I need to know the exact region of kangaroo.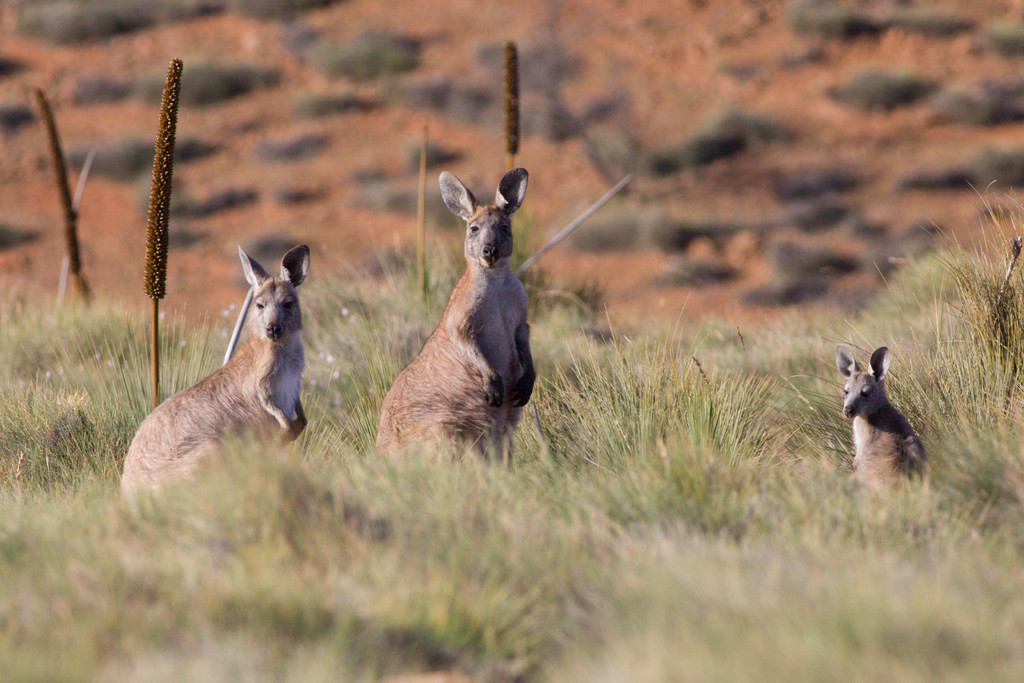
Region: detection(835, 349, 945, 519).
